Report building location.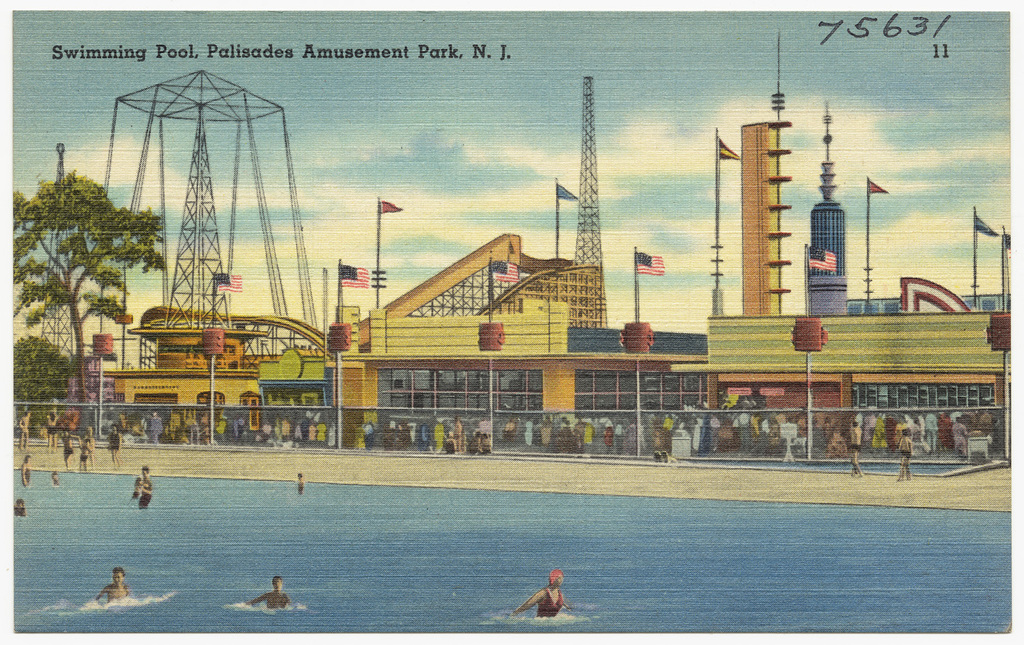
Report: [674,119,1012,454].
